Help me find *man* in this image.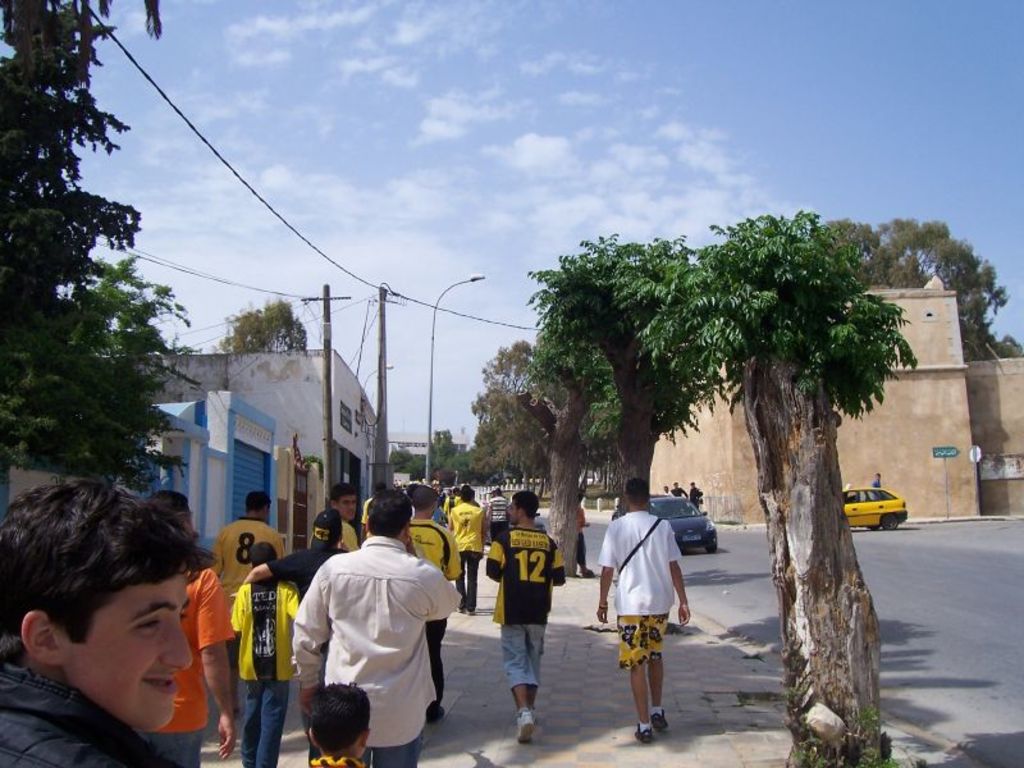
Found it: locate(486, 492, 566, 745).
